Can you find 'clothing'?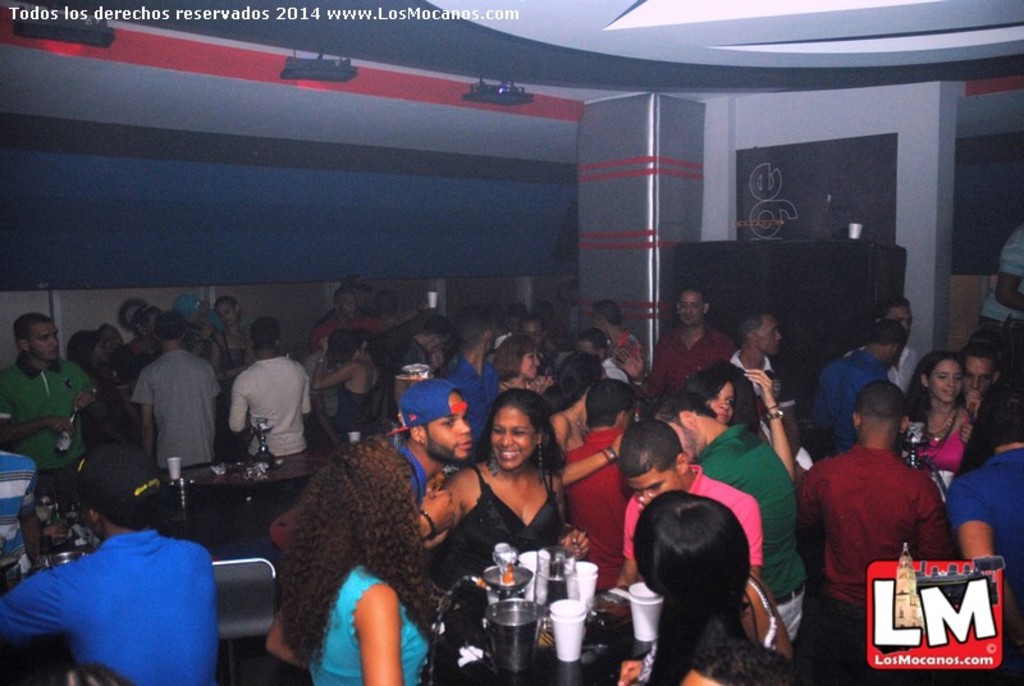
Yes, bounding box: {"left": 0, "top": 525, "right": 221, "bottom": 685}.
